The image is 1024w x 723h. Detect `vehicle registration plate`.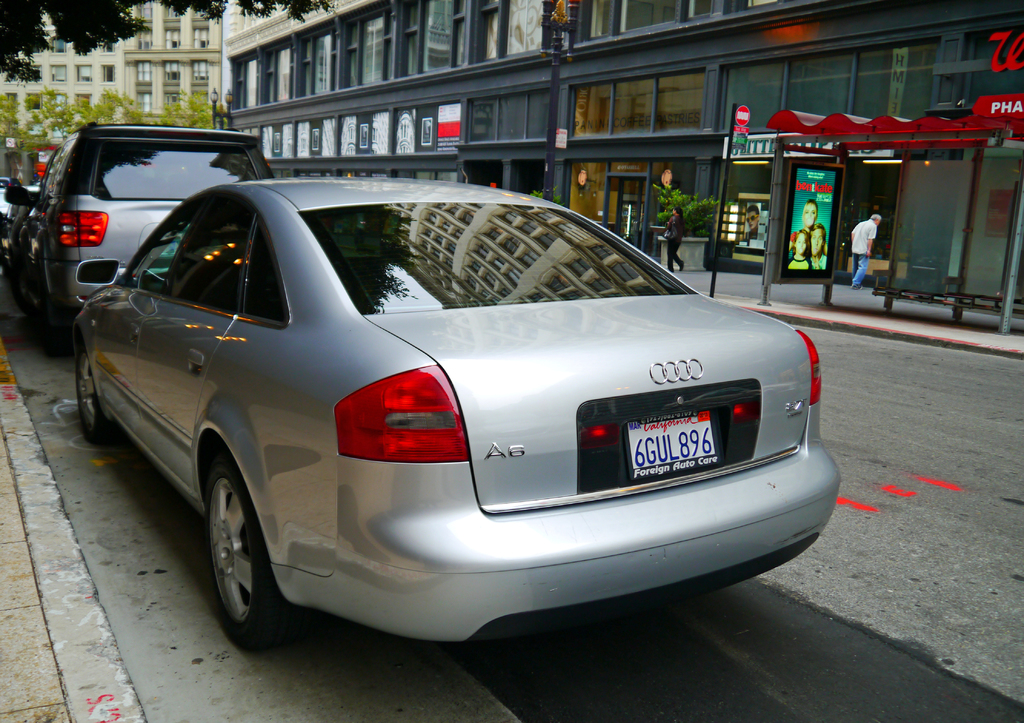
Detection: {"x1": 618, "y1": 411, "x2": 720, "y2": 490}.
